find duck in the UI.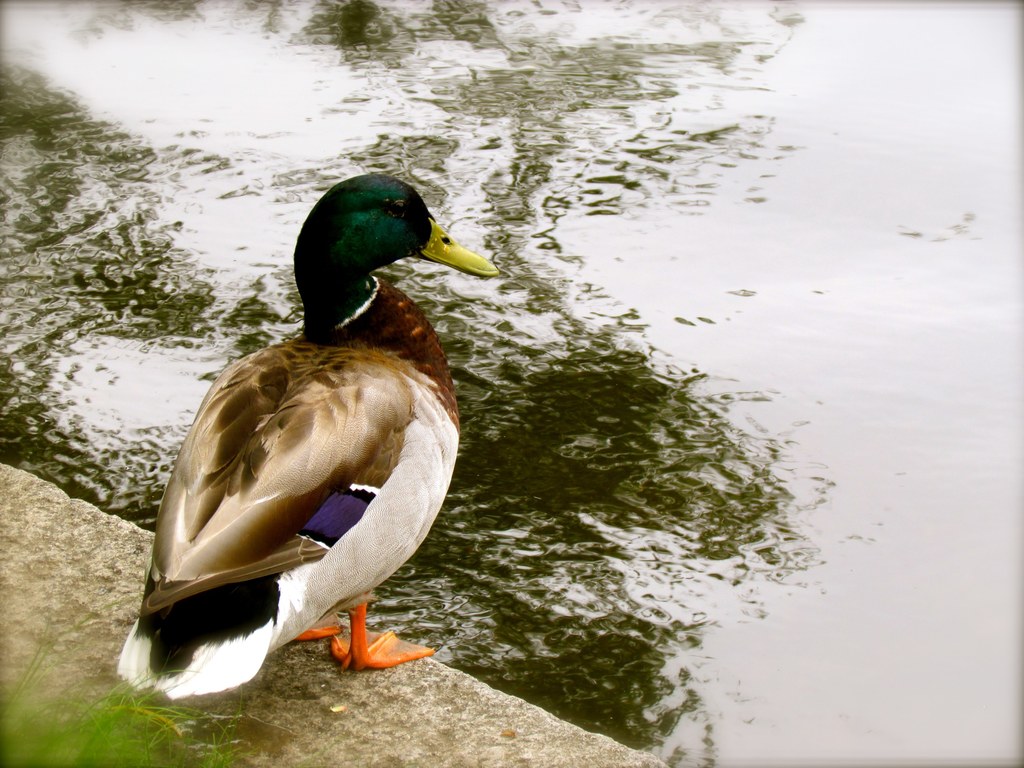
UI element at rect(108, 170, 497, 700).
